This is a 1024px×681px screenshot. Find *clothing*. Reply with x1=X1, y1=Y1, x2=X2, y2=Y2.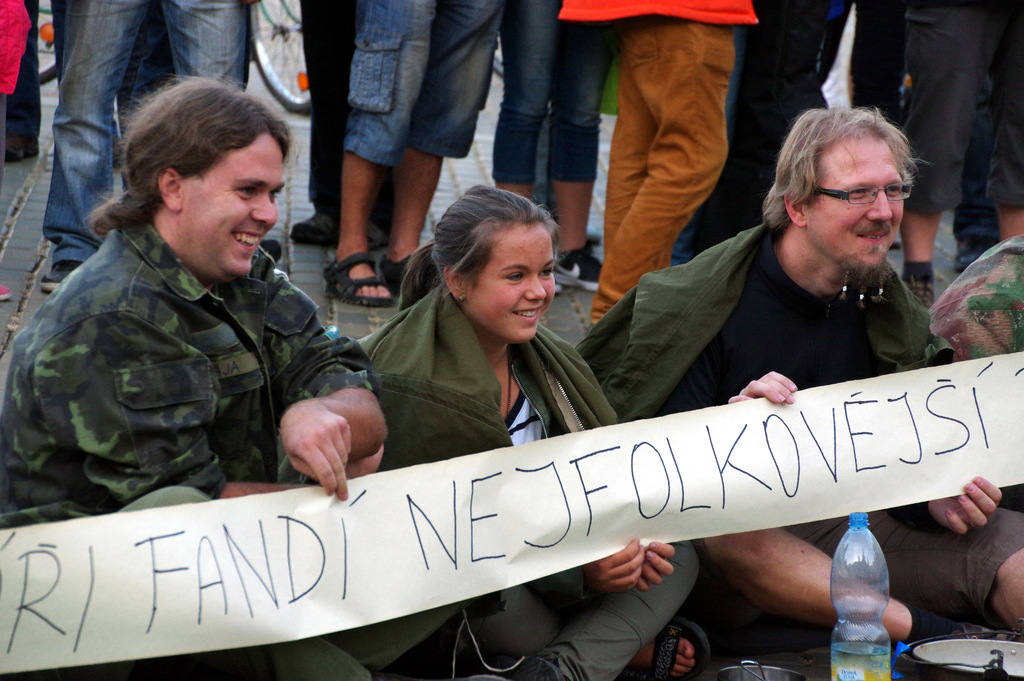
x1=354, y1=279, x2=694, y2=680.
